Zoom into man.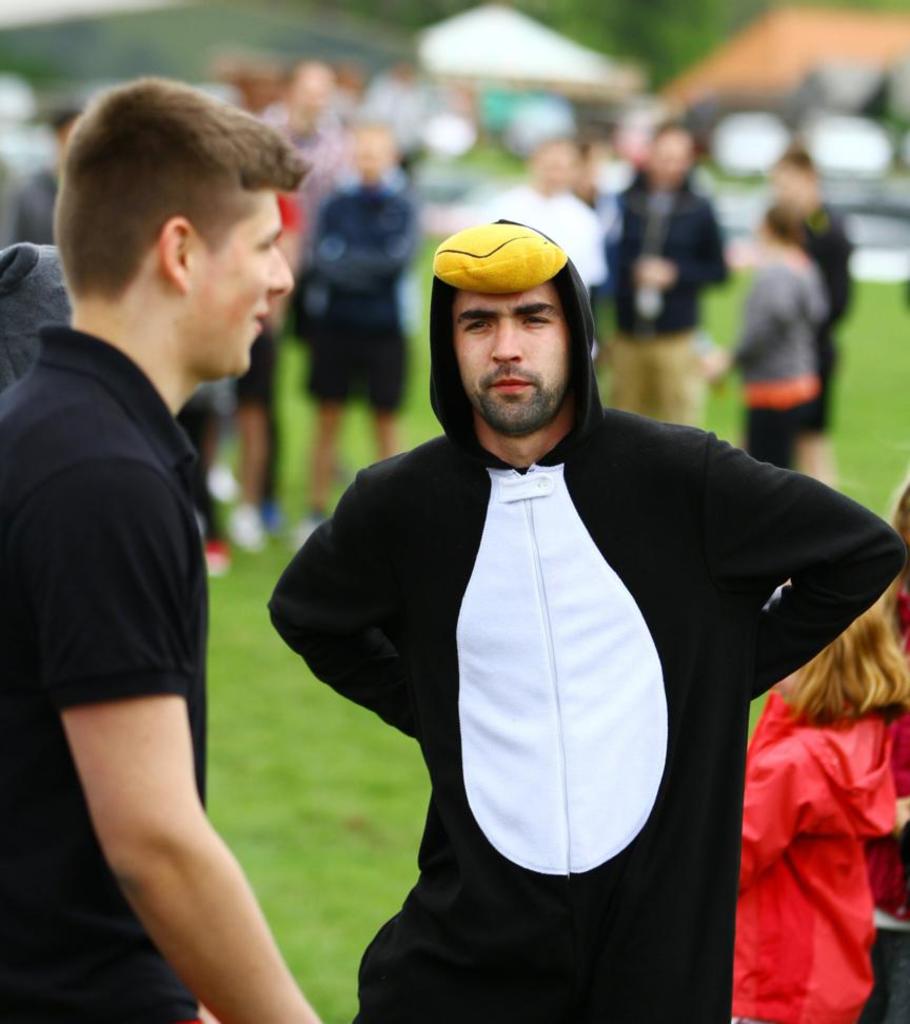
Zoom target: 0,68,324,1023.
